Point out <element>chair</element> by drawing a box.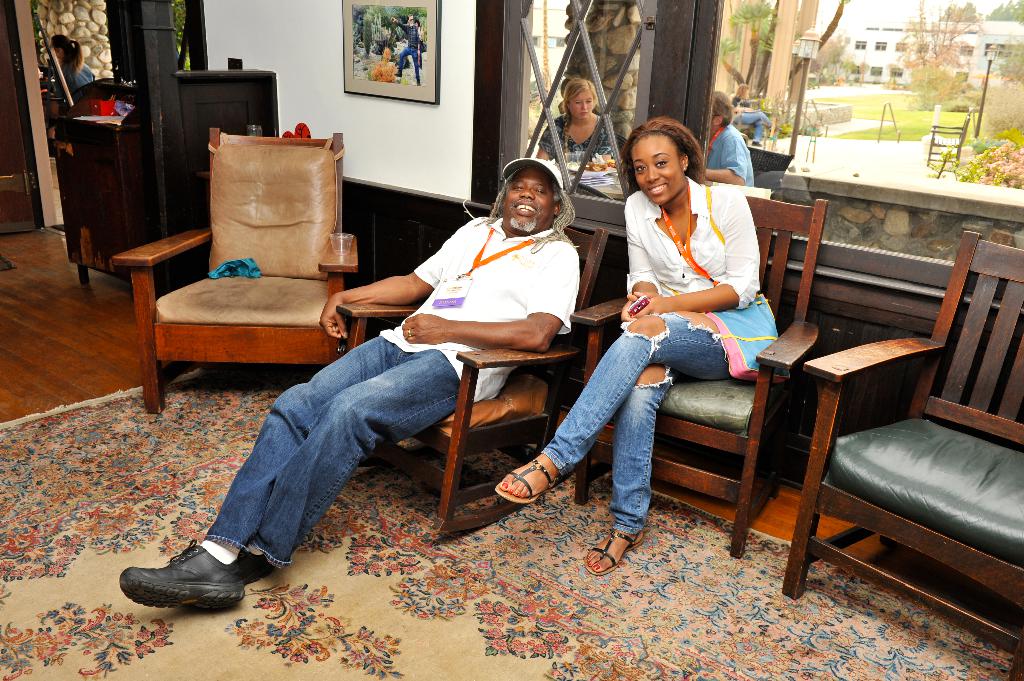
561,189,820,552.
